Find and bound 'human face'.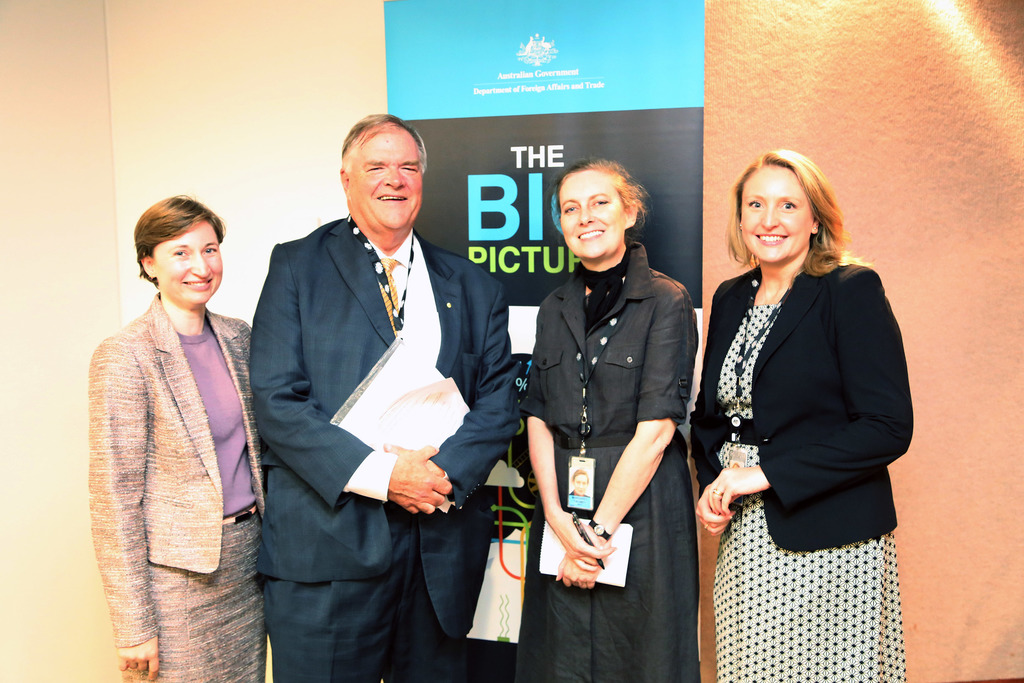
Bound: detection(152, 227, 221, 305).
